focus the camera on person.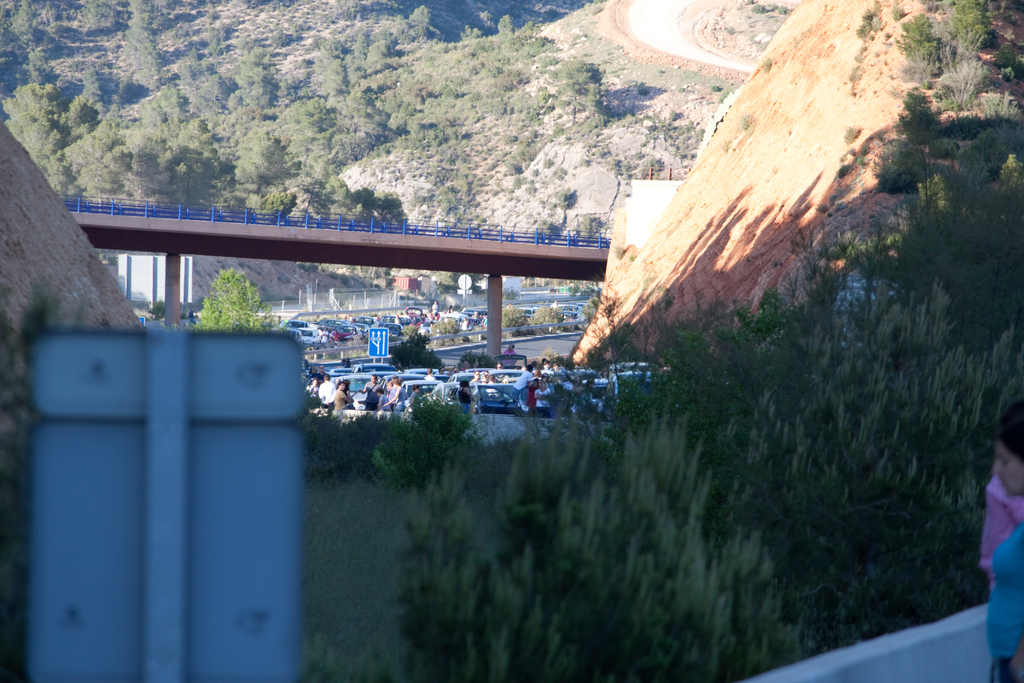
Focus region: x1=451, y1=365, x2=463, y2=378.
